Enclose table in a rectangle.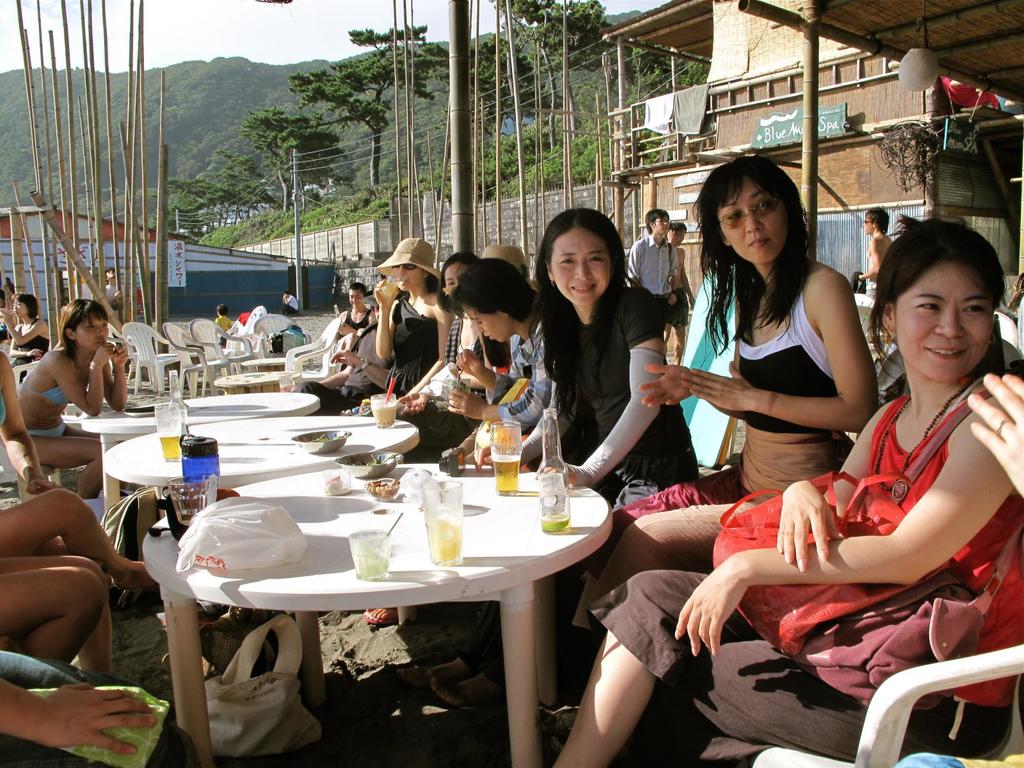
l=78, t=392, r=323, b=509.
